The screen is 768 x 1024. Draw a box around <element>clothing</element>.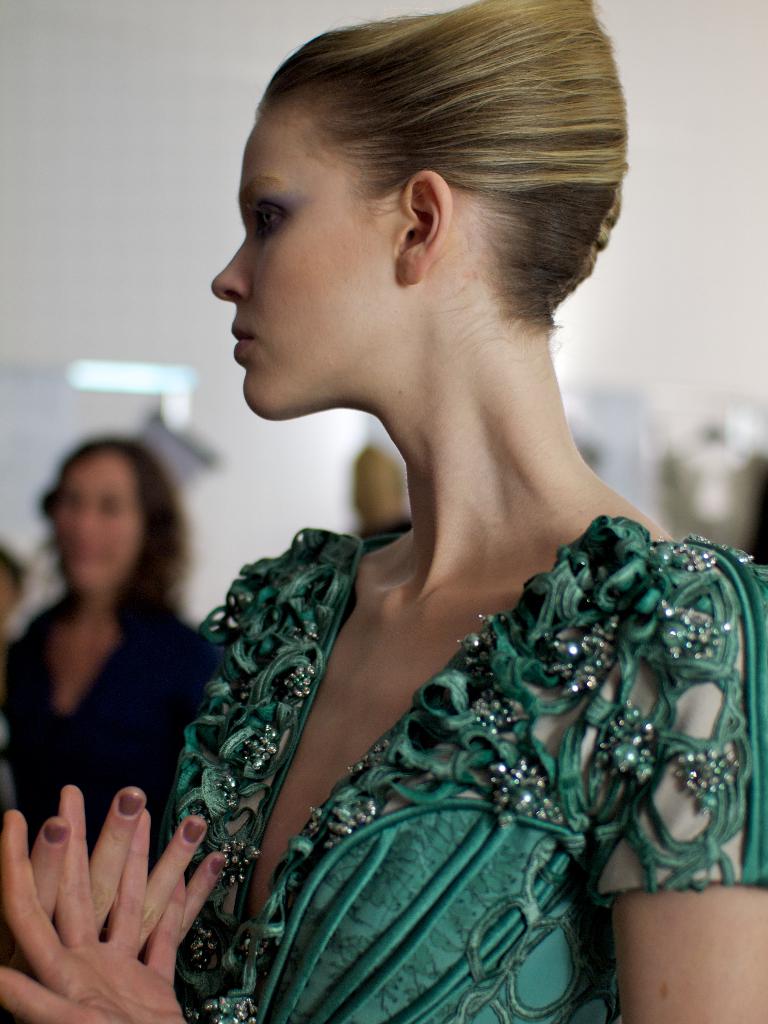
x1=0 y1=573 x2=223 y2=845.
